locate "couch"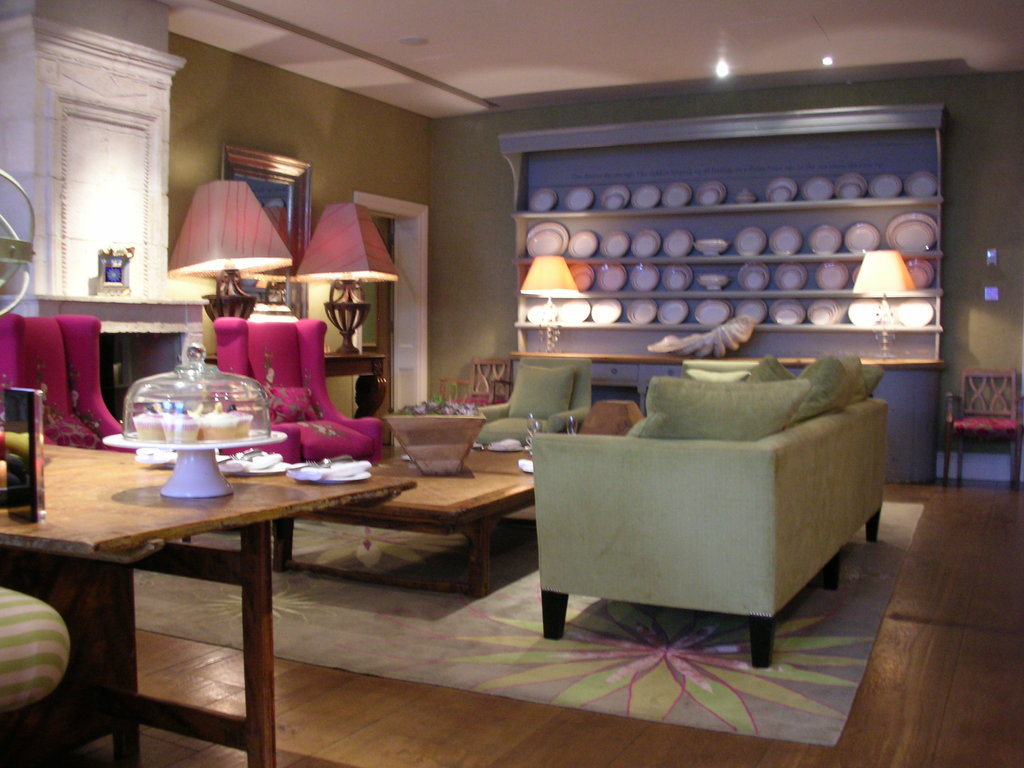
(519, 324, 915, 639)
